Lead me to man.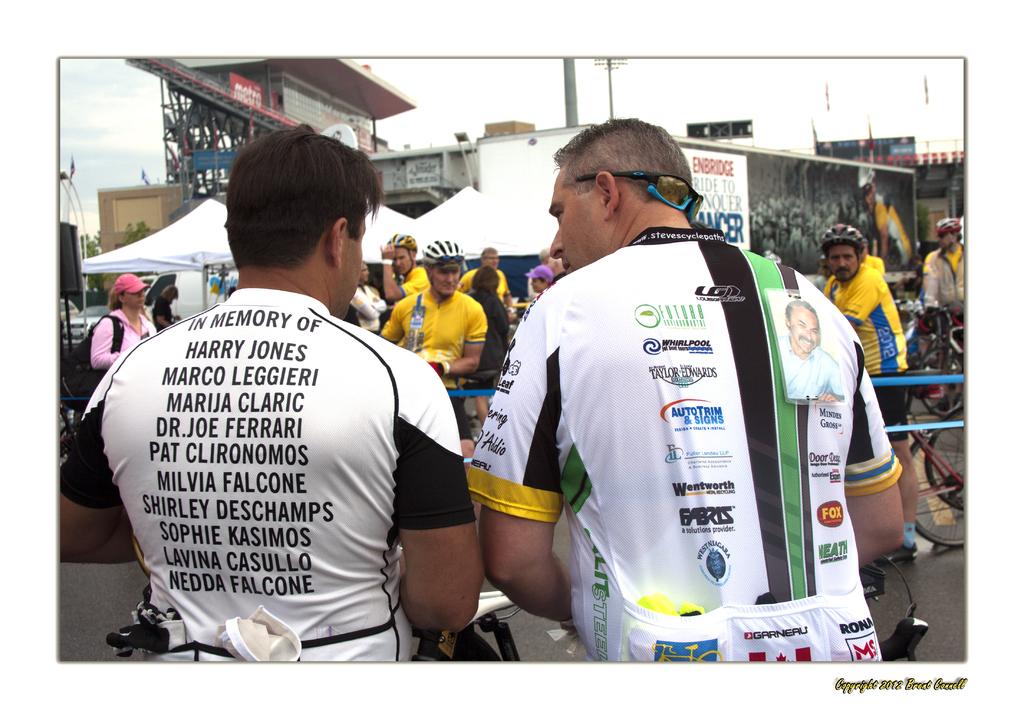
Lead to rect(99, 123, 484, 663).
